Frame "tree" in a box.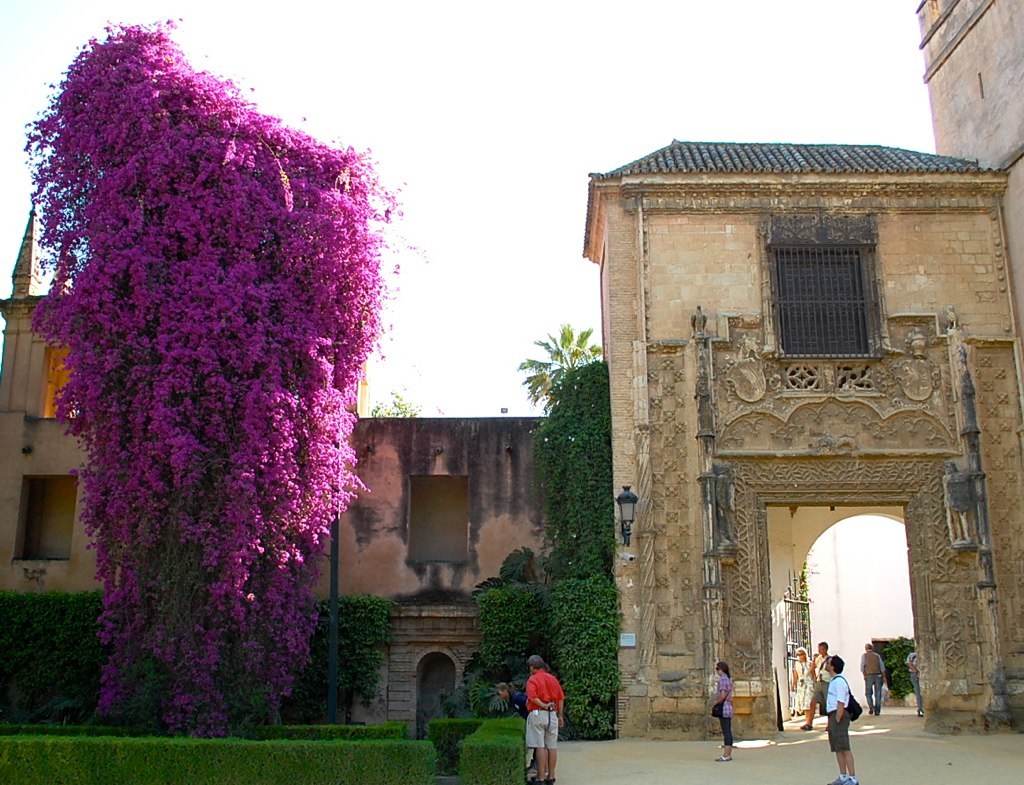
460,536,551,703.
